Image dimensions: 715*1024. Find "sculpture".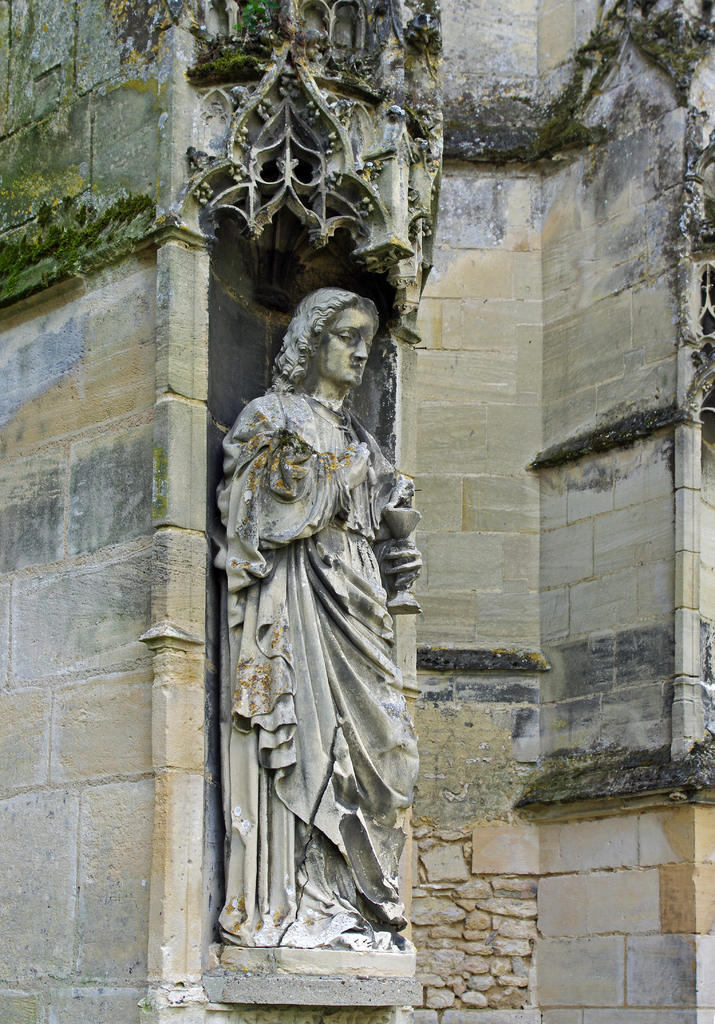
x1=213 y1=280 x2=415 y2=943.
